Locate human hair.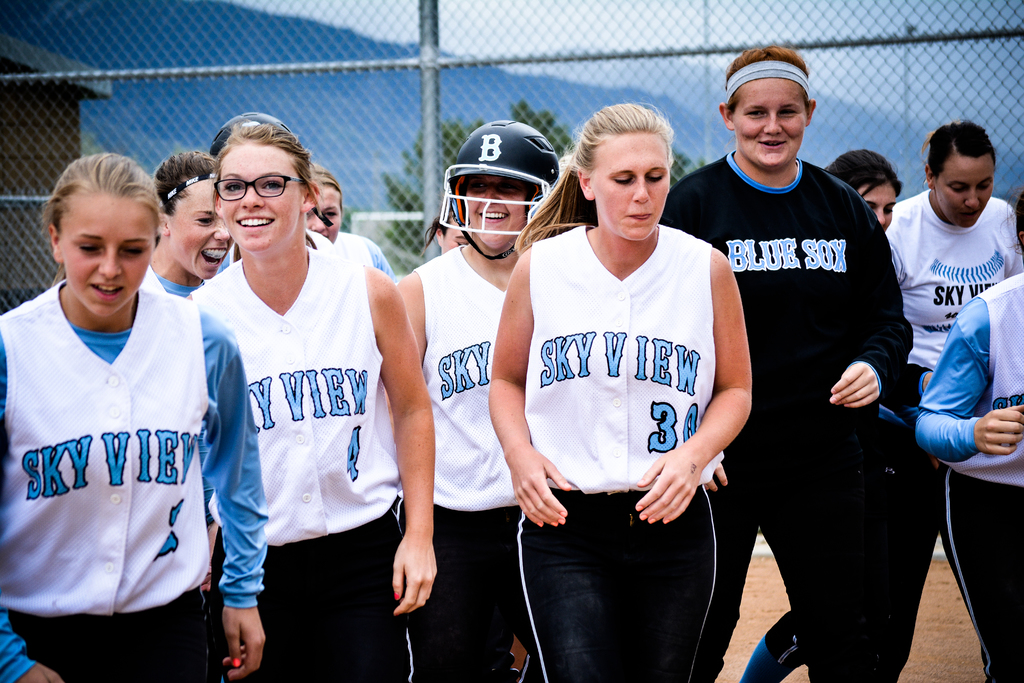
Bounding box: 826 146 897 195.
